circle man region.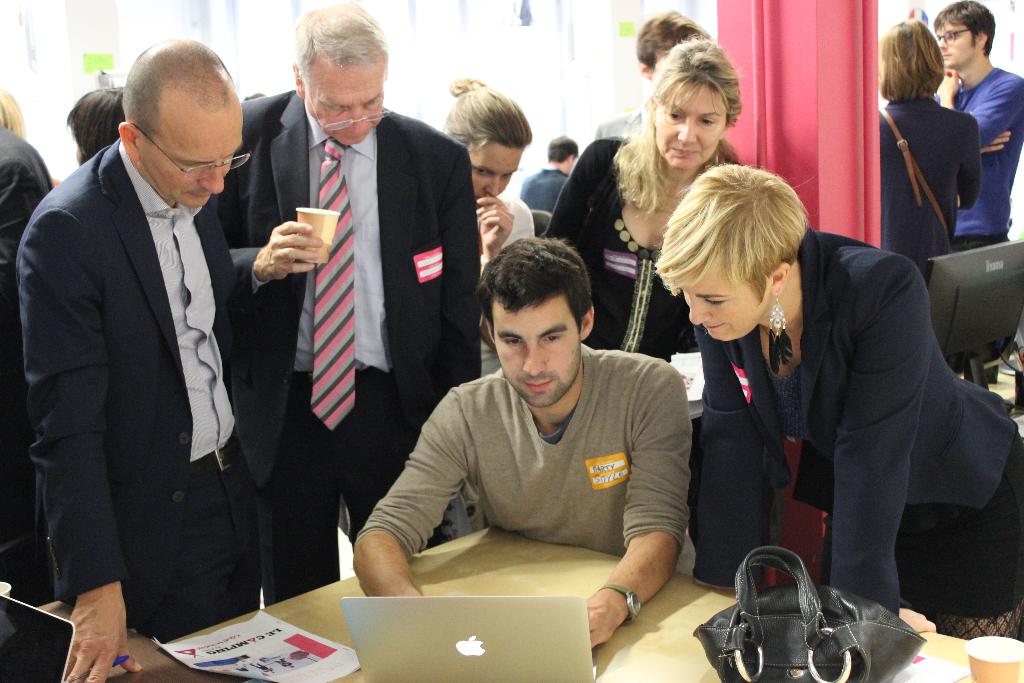
Region: (left=15, top=28, right=284, bottom=669).
